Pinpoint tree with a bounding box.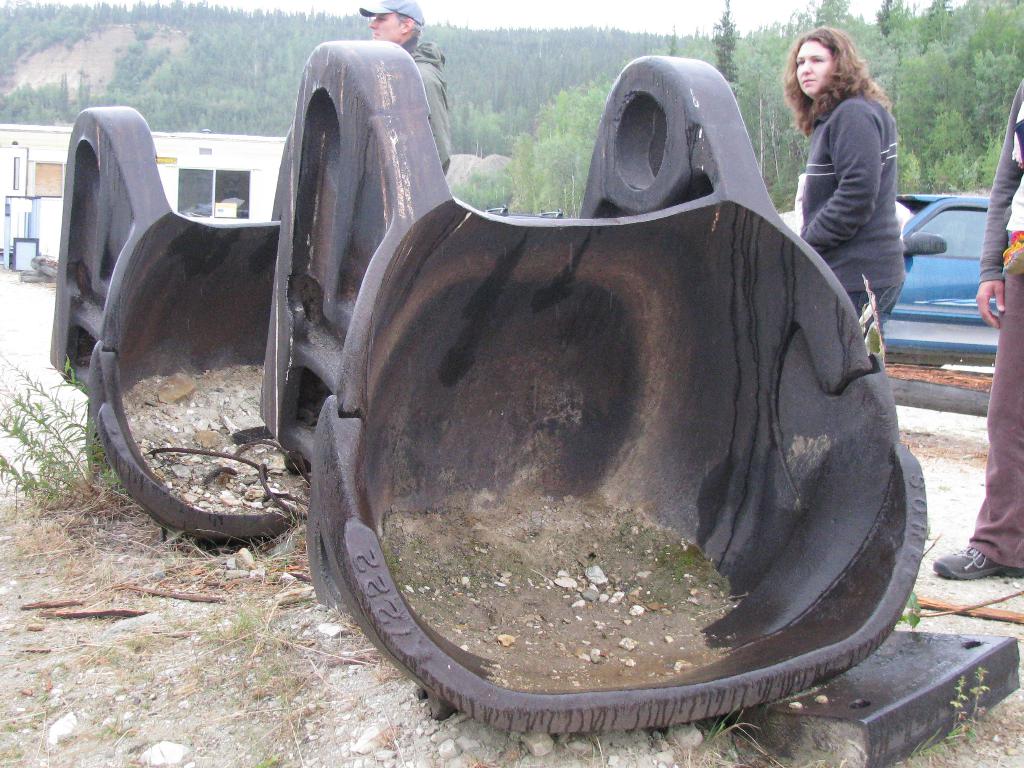
box(449, 163, 516, 221).
